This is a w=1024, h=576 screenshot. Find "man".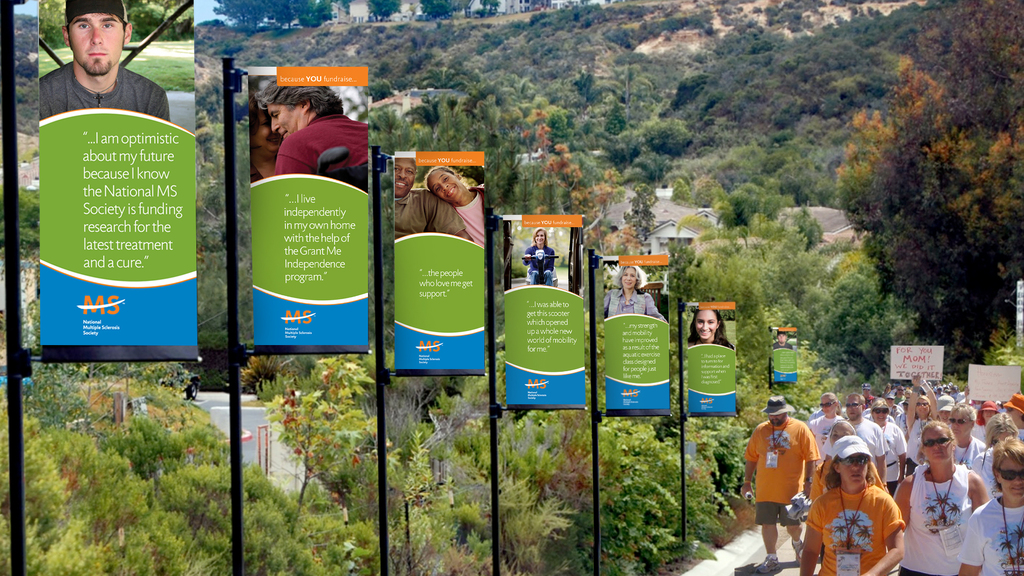
Bounding box: [243, 71, 371, 189].
